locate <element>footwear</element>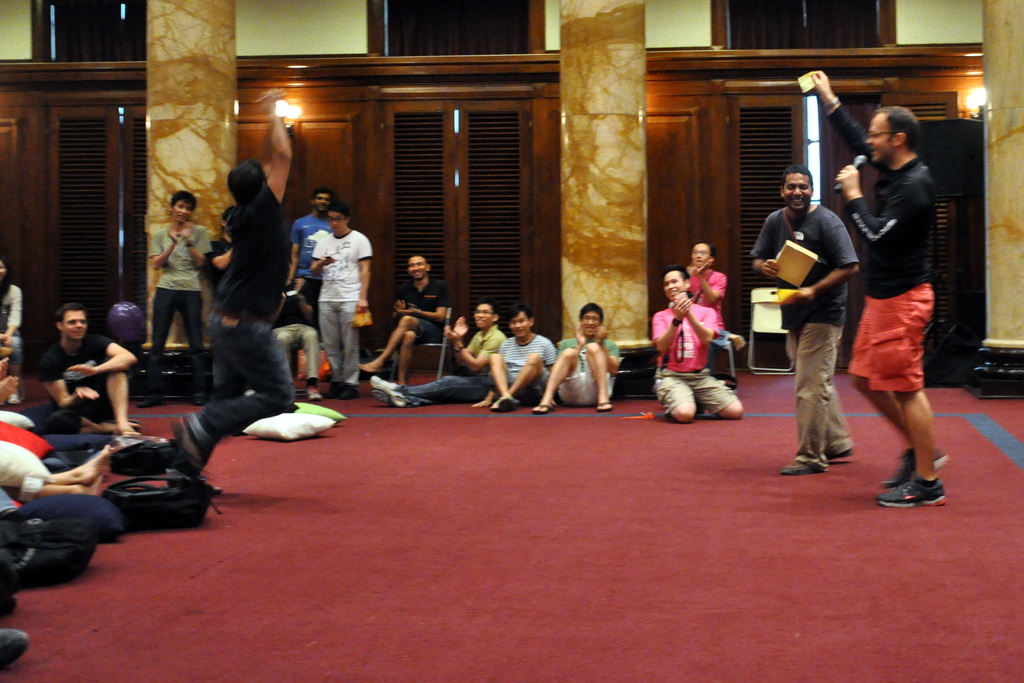
492:395:520:409
